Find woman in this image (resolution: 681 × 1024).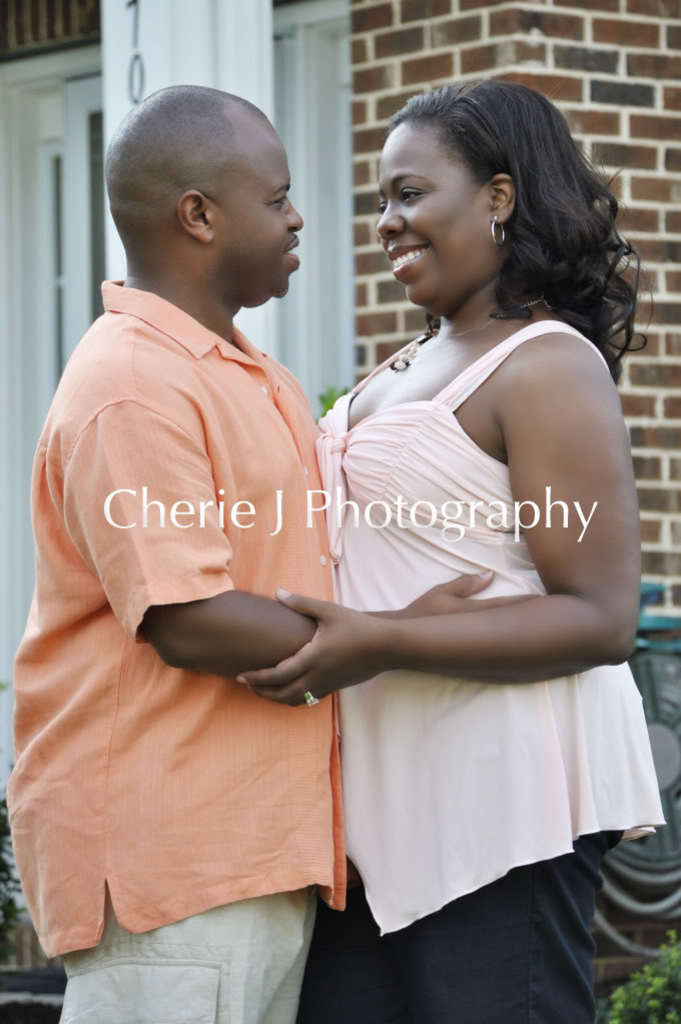
[313,78,660,1023].
